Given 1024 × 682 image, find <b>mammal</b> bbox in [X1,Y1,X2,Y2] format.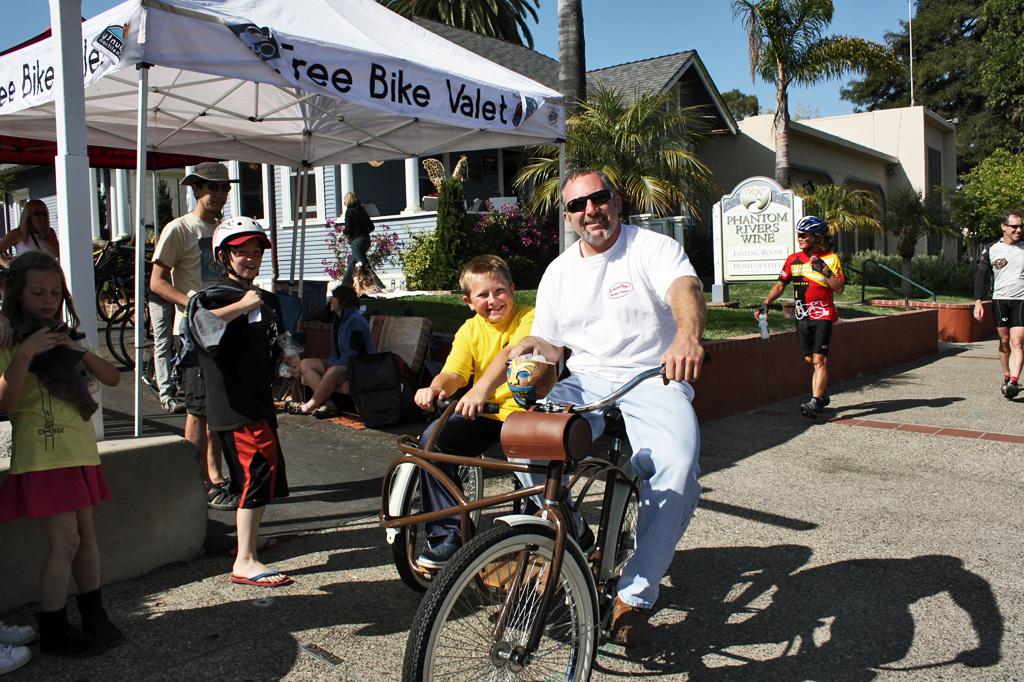
[0,249,118,658].
